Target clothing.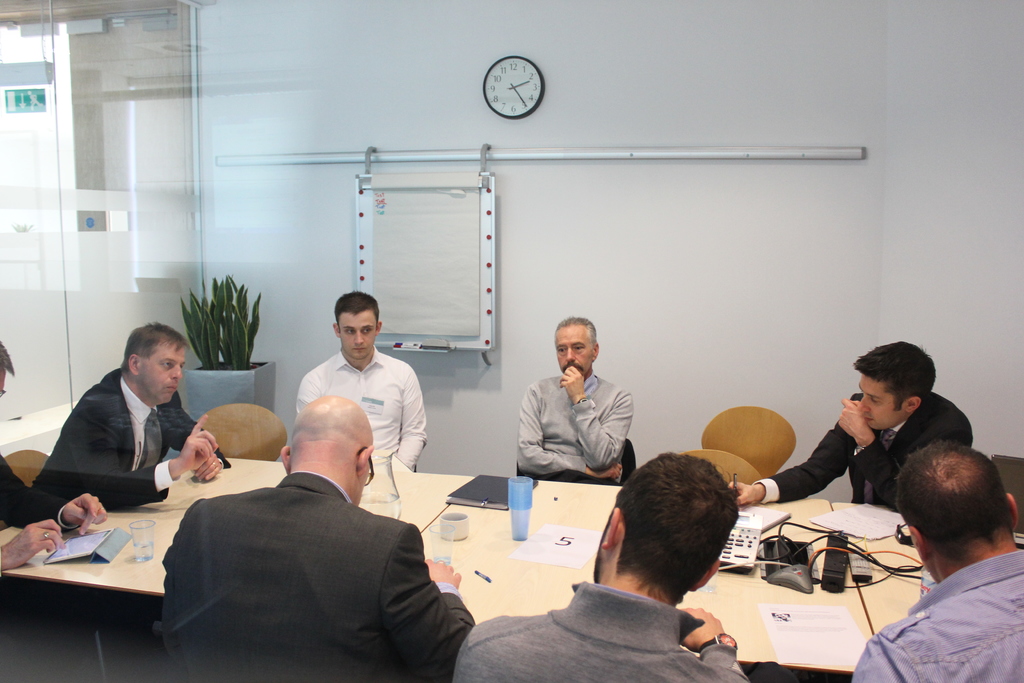
Target region: <bbox>516, 374, 633, 486</bbox>.
